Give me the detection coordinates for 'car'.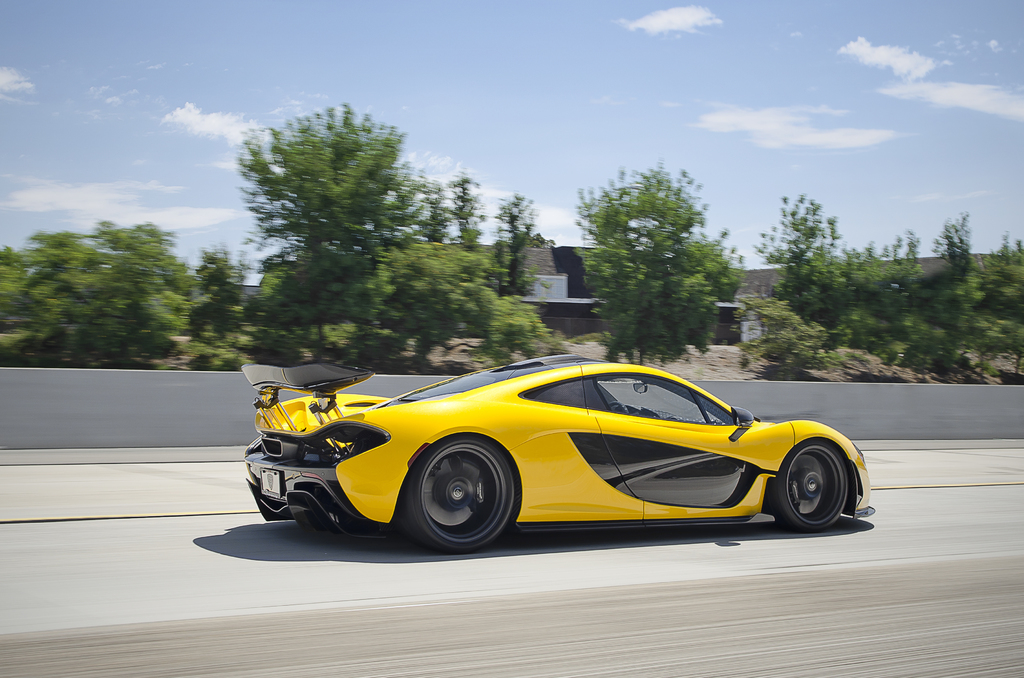
box(241, 353, 875, 558).
